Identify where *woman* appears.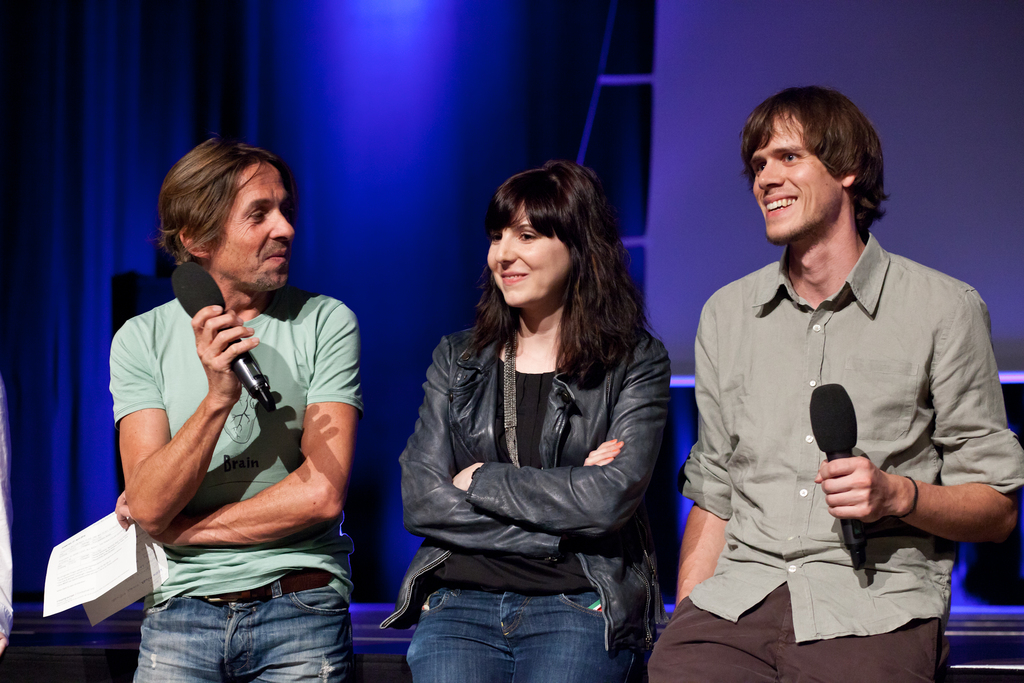
Appears at rect(402, 160, 676, 682).
